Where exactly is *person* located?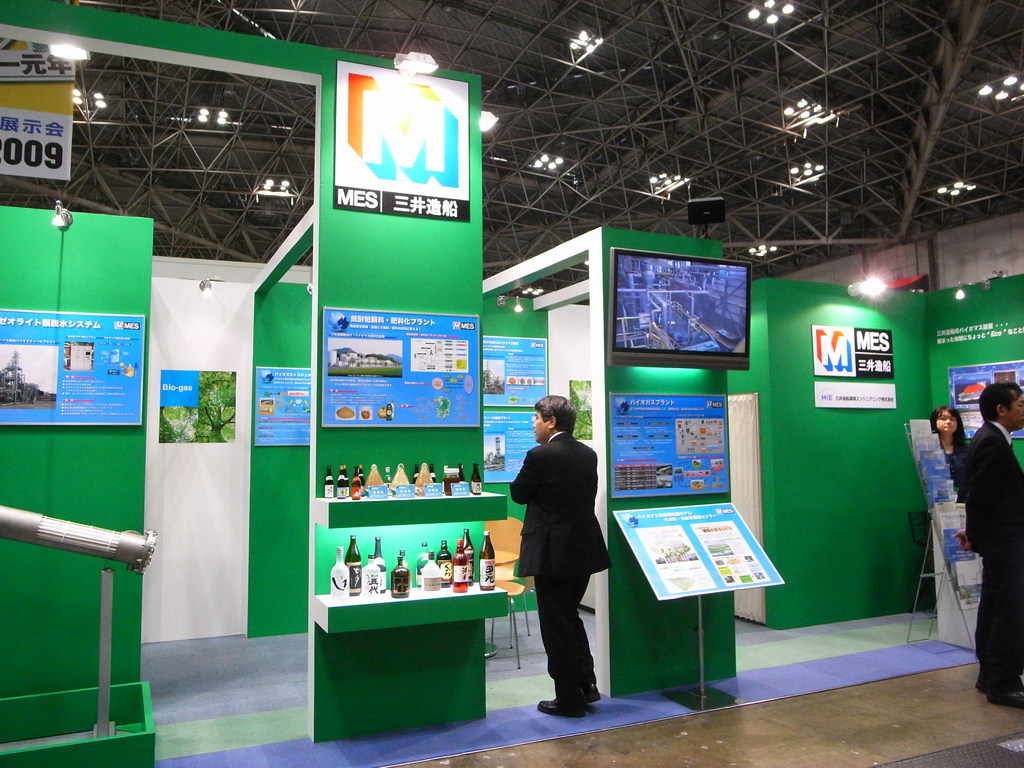
Its bounding box is pyautogui.locateOnScreen(951, 379, 1023, 709).
